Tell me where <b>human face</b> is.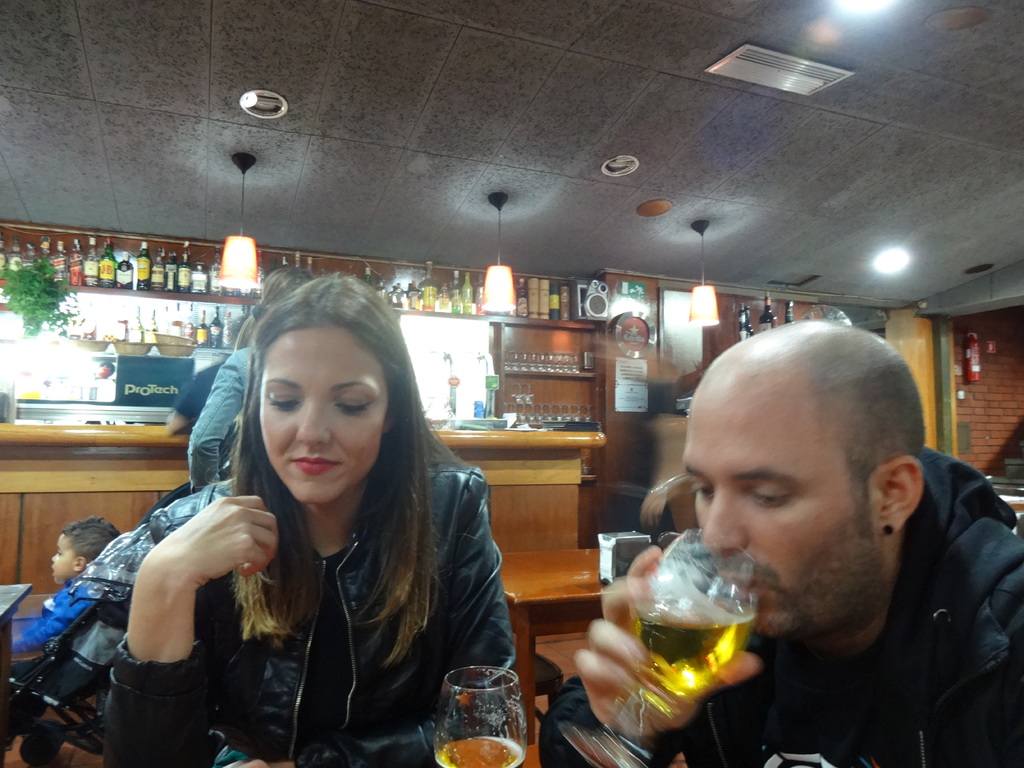
<b>human face</b> is at (253, 322, 388, 515).
